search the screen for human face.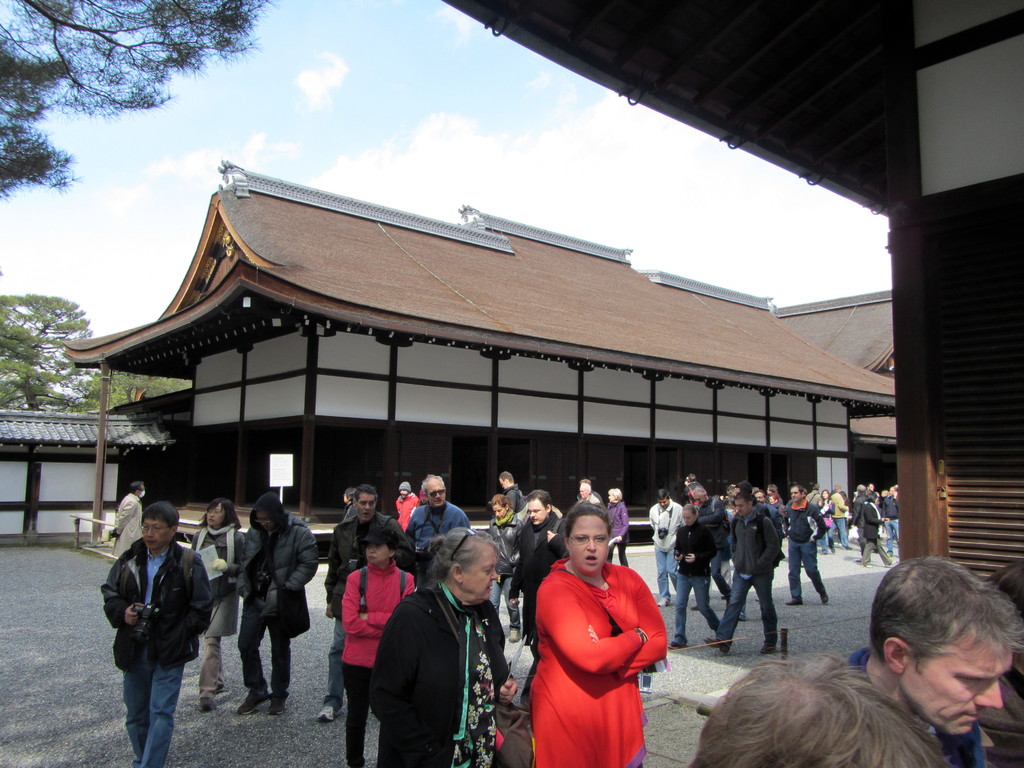
Found at left=427, top=479, right=447, bottom=508.
